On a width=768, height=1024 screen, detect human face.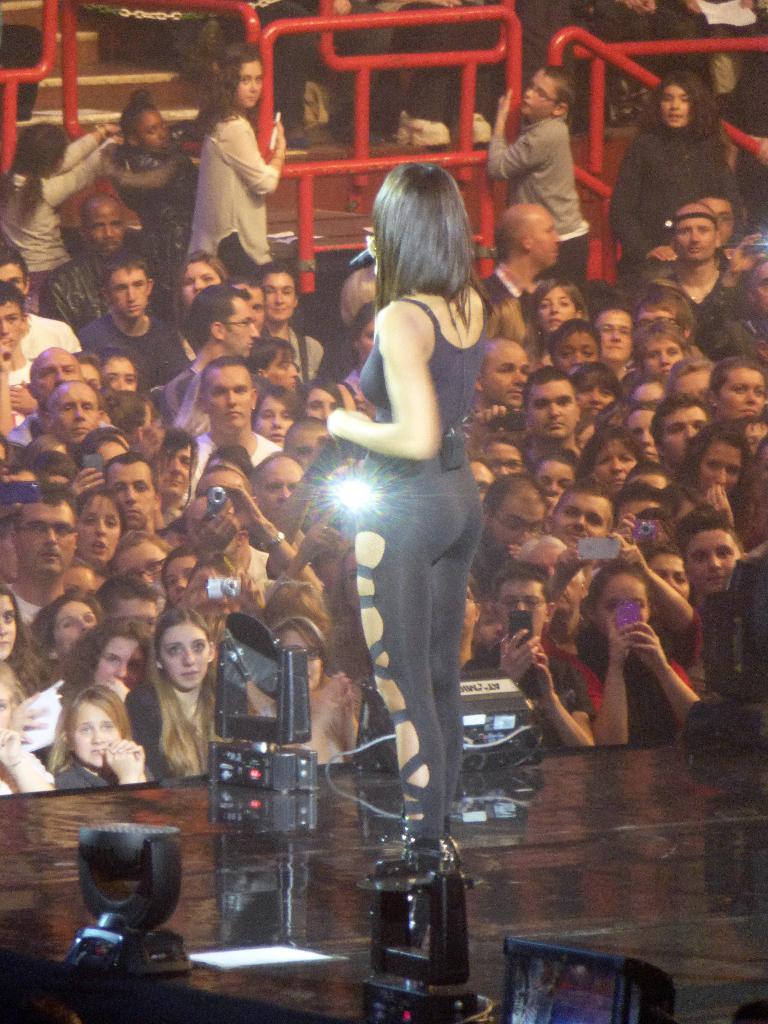
crop(190, 572, 256, 620).
